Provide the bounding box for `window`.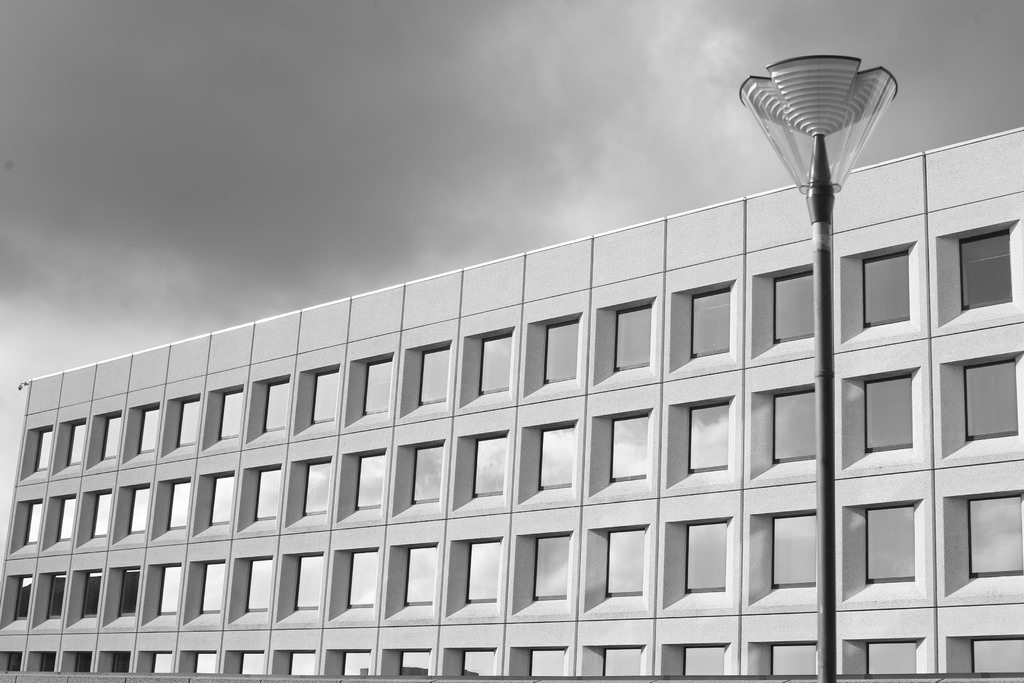
bbox(285, 655, 316, 677).
